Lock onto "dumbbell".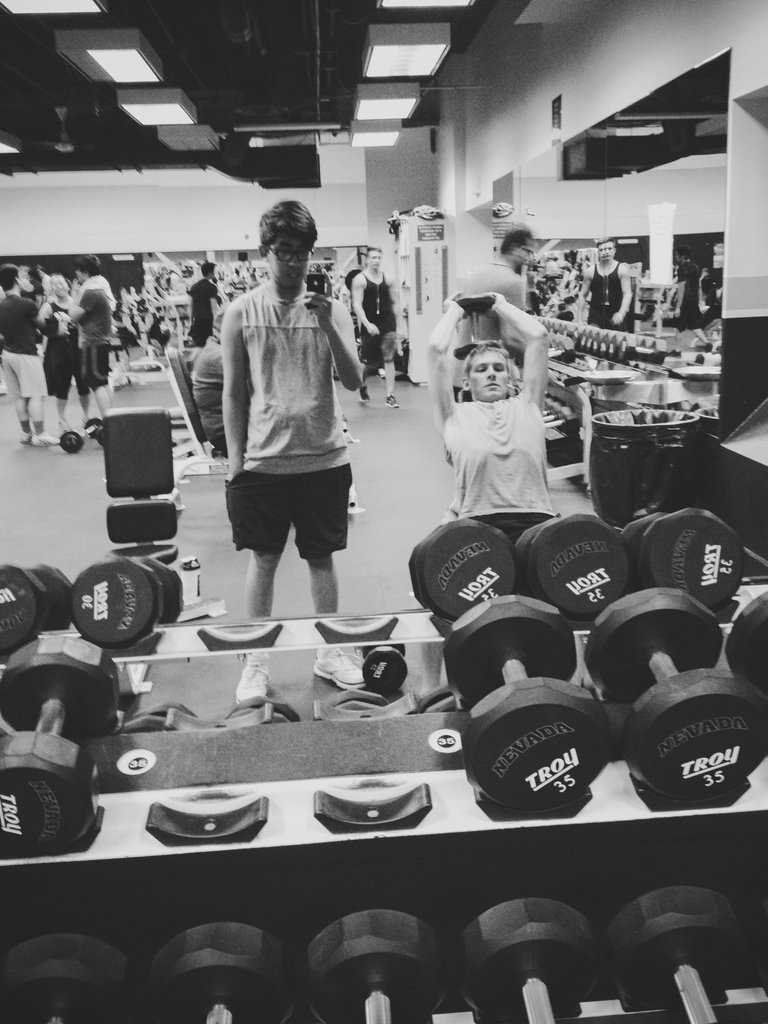
Locked: [0,632,119,855].
